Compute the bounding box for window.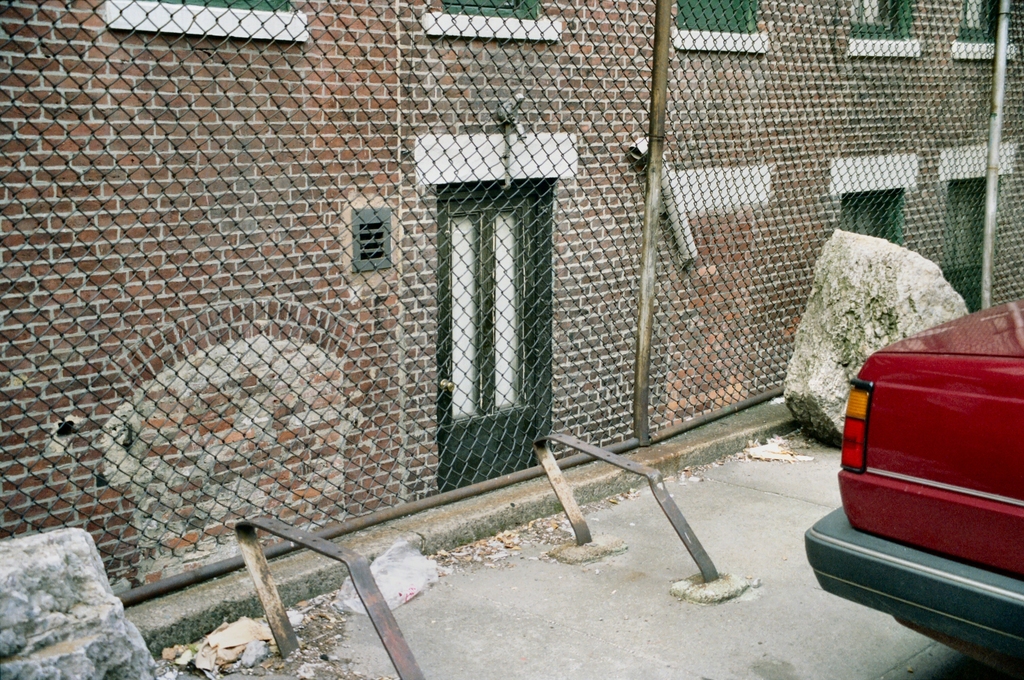
667/0/767/50.
